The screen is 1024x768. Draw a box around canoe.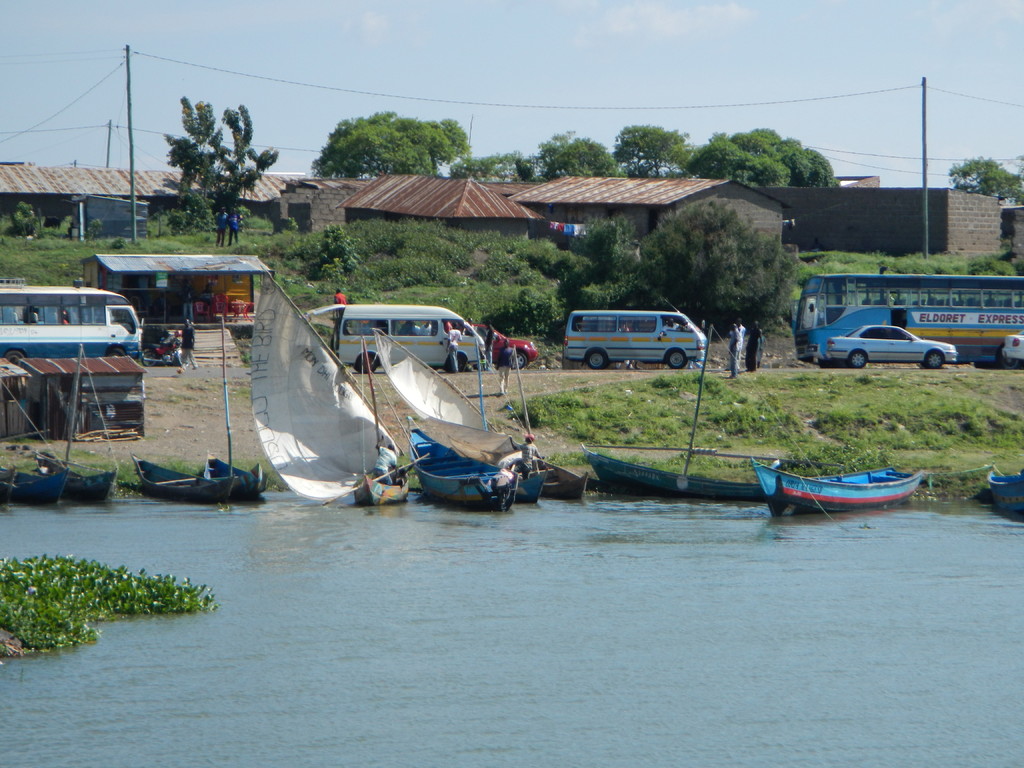
{"x1": 451, "y1": 433, "x2": 599, "y2": 500}.
